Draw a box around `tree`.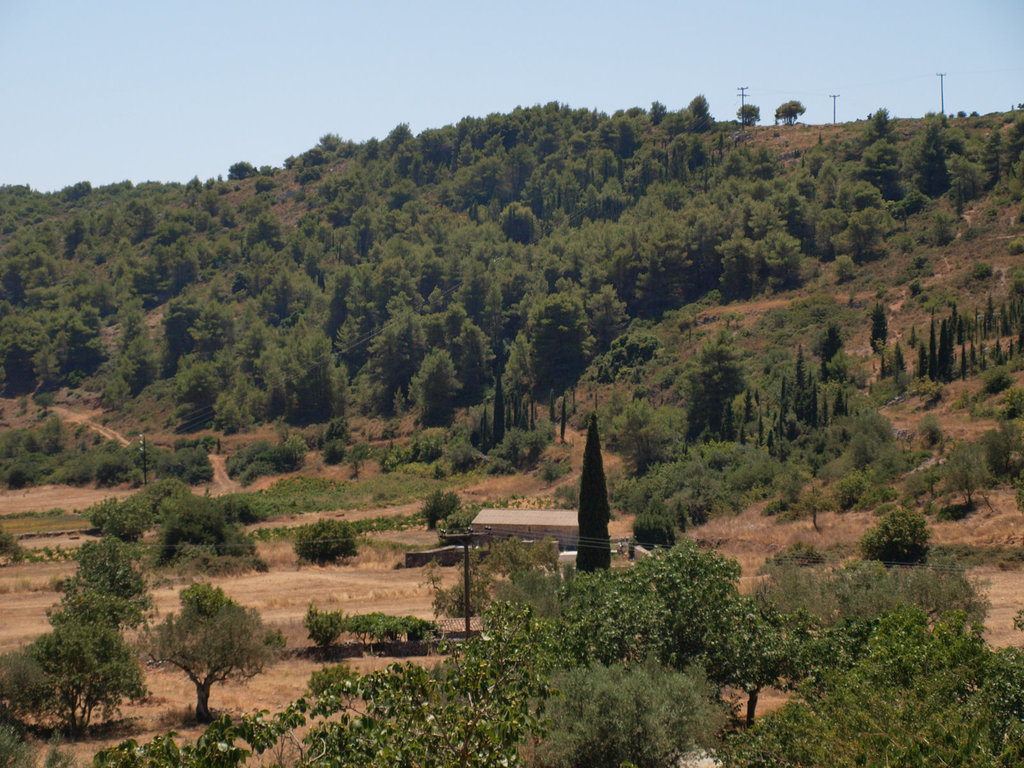
531, 662, 717, 767.
